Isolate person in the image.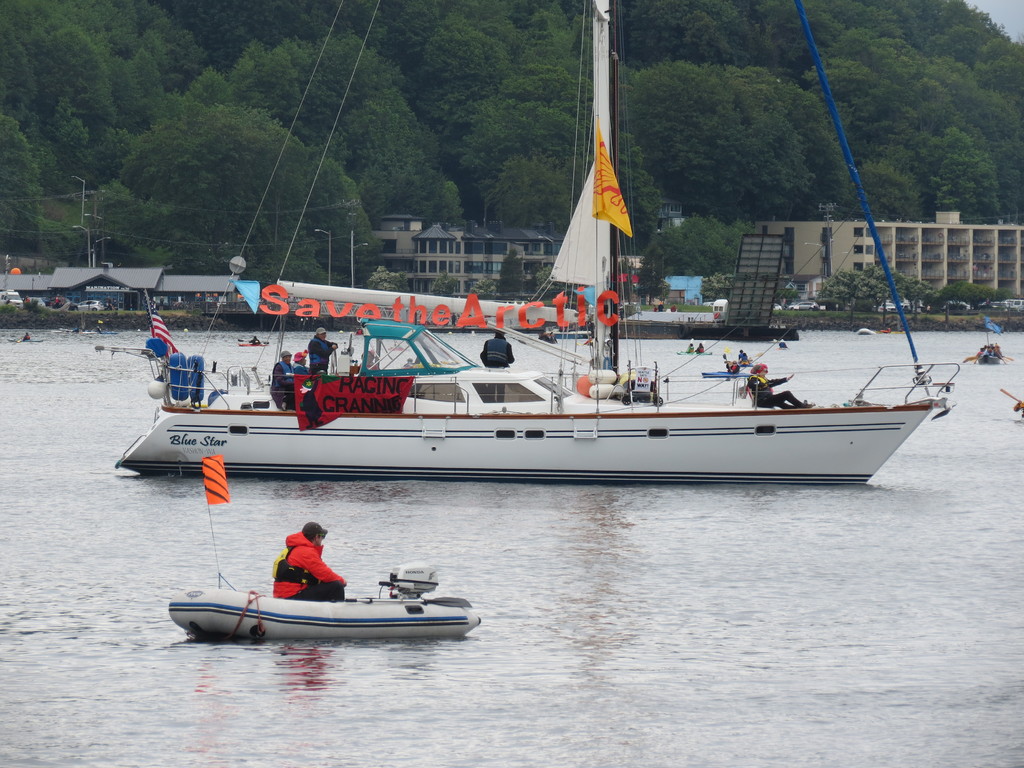
Isolated region: [x1=308, y1=331, x2=342, y2=378].
